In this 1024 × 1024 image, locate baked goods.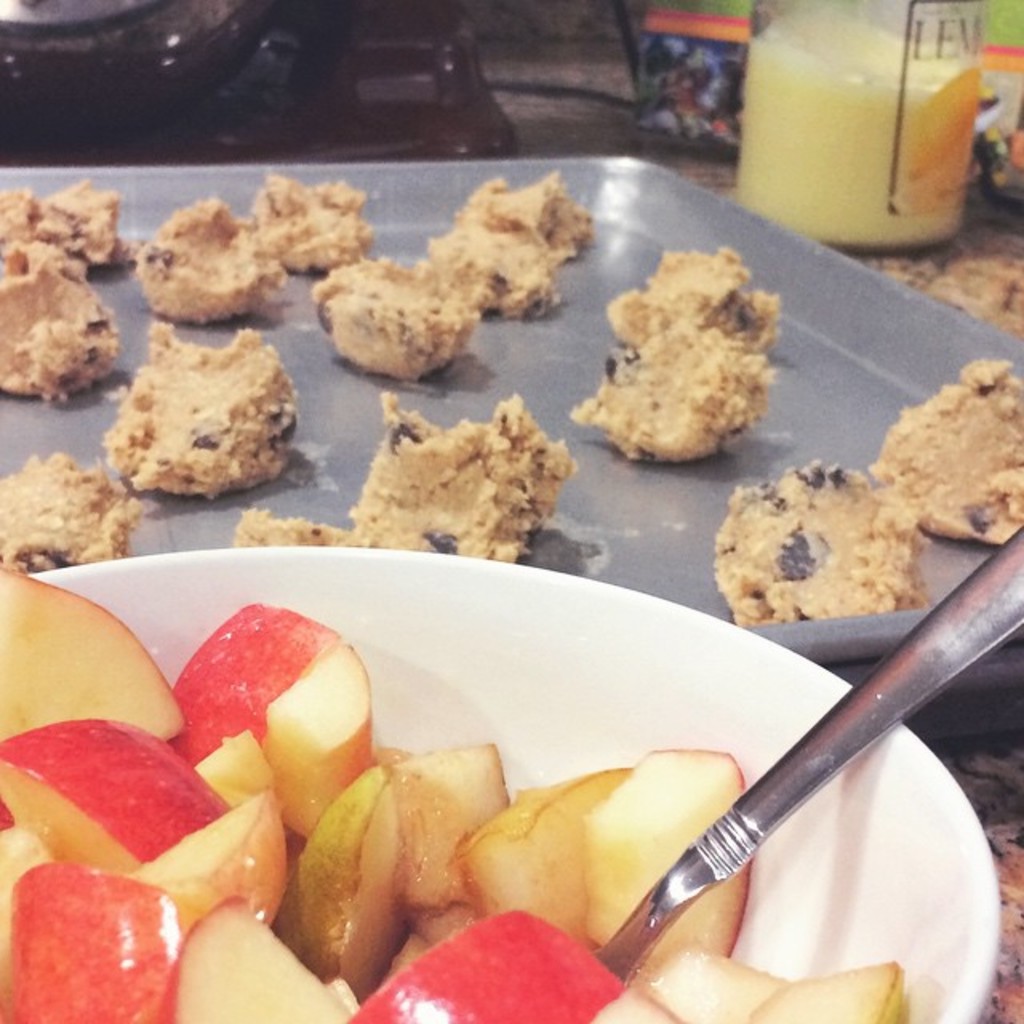
Bounding box: bbox(0, 178, 133, 270).
